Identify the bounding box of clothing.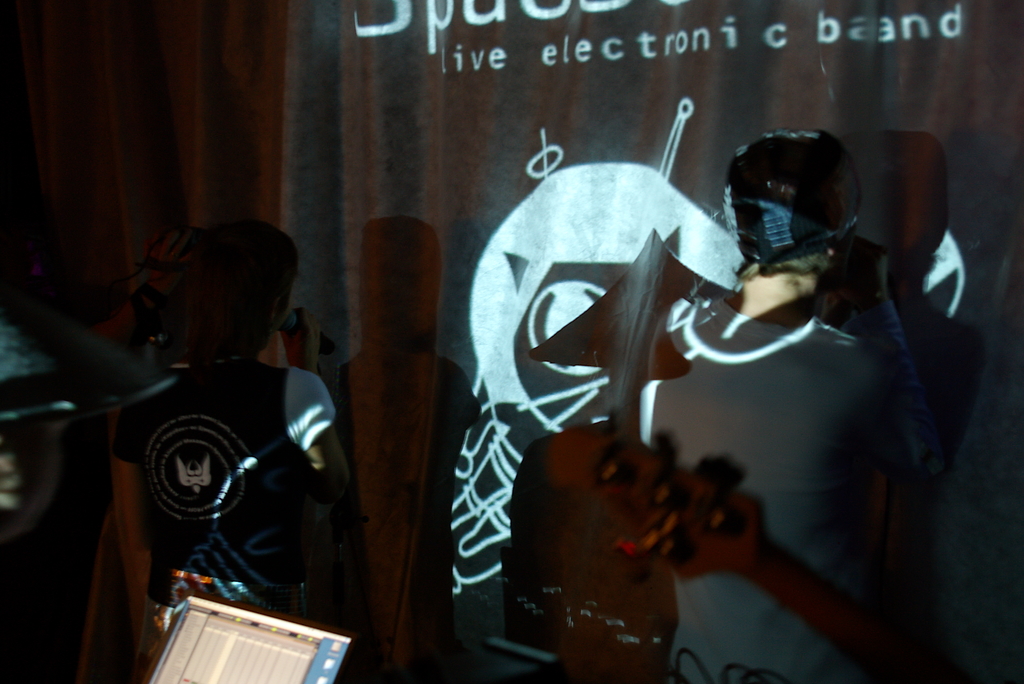
<bbox>113, 361, 343, 628</bbox>.
